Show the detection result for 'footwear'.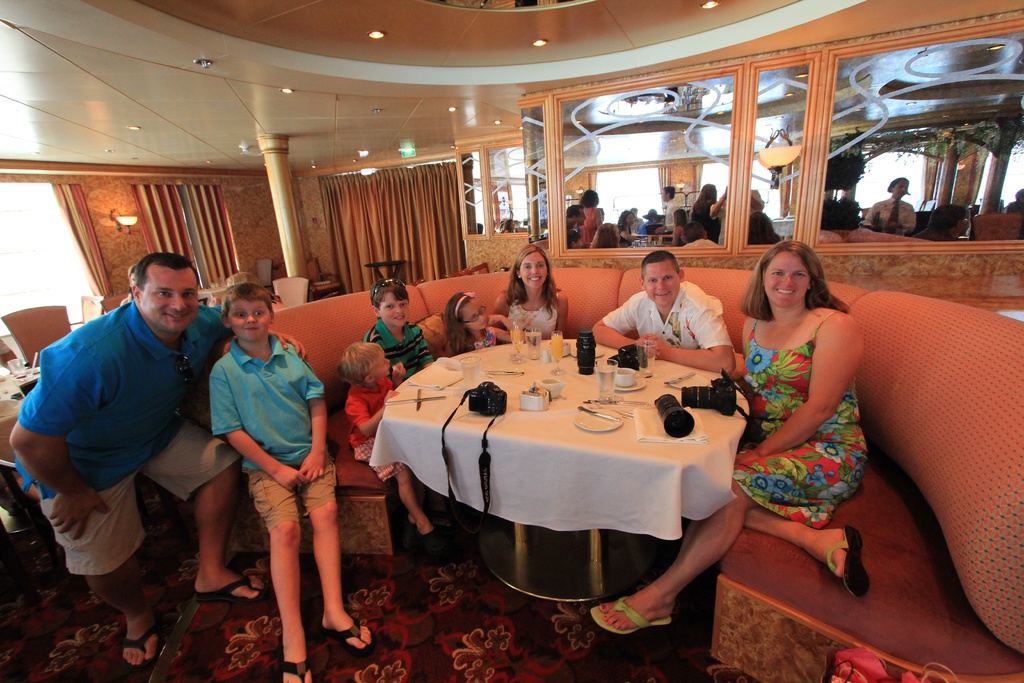
pyautogui.locateOnScreen(196, 573, 271, 607).
